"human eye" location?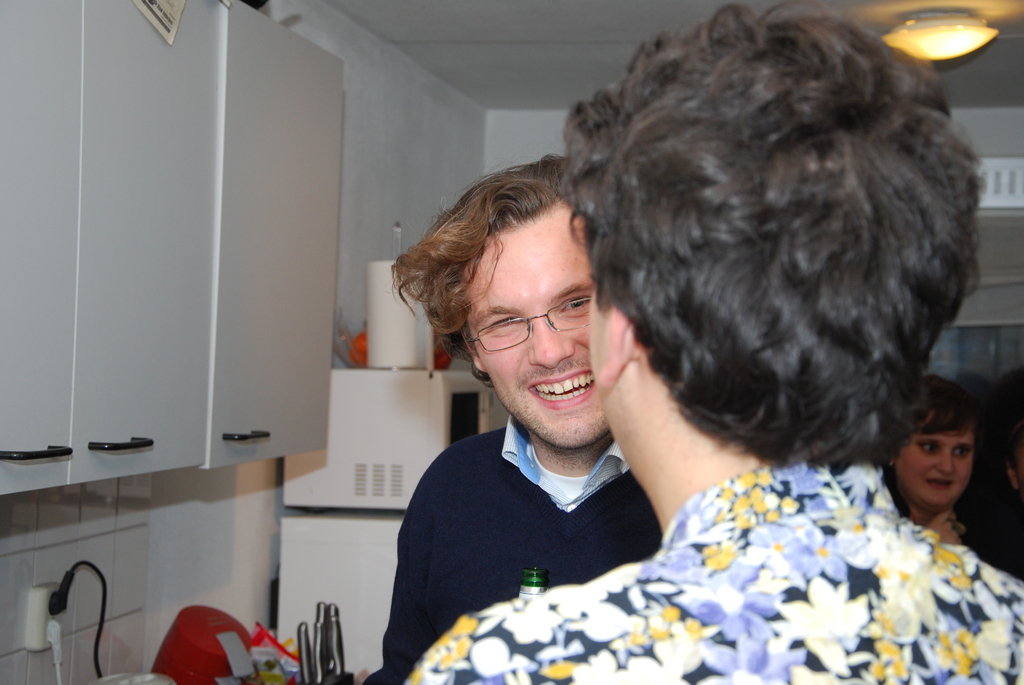
(488, 312, 519, 330)
